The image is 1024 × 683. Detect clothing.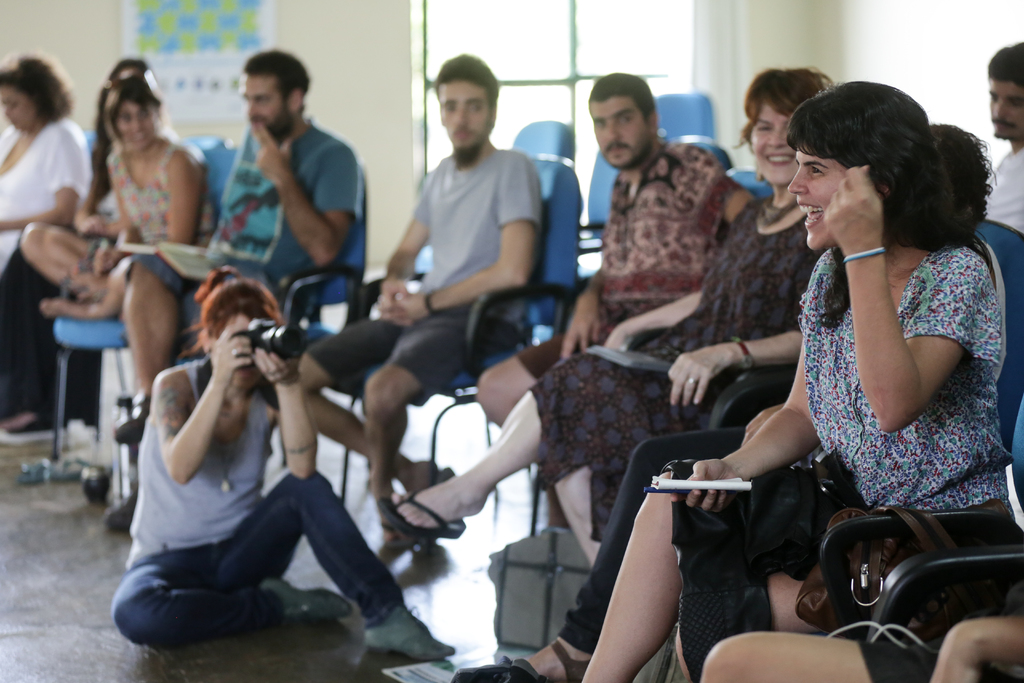
Detection: bbox=(516, 140, 724, 403).
